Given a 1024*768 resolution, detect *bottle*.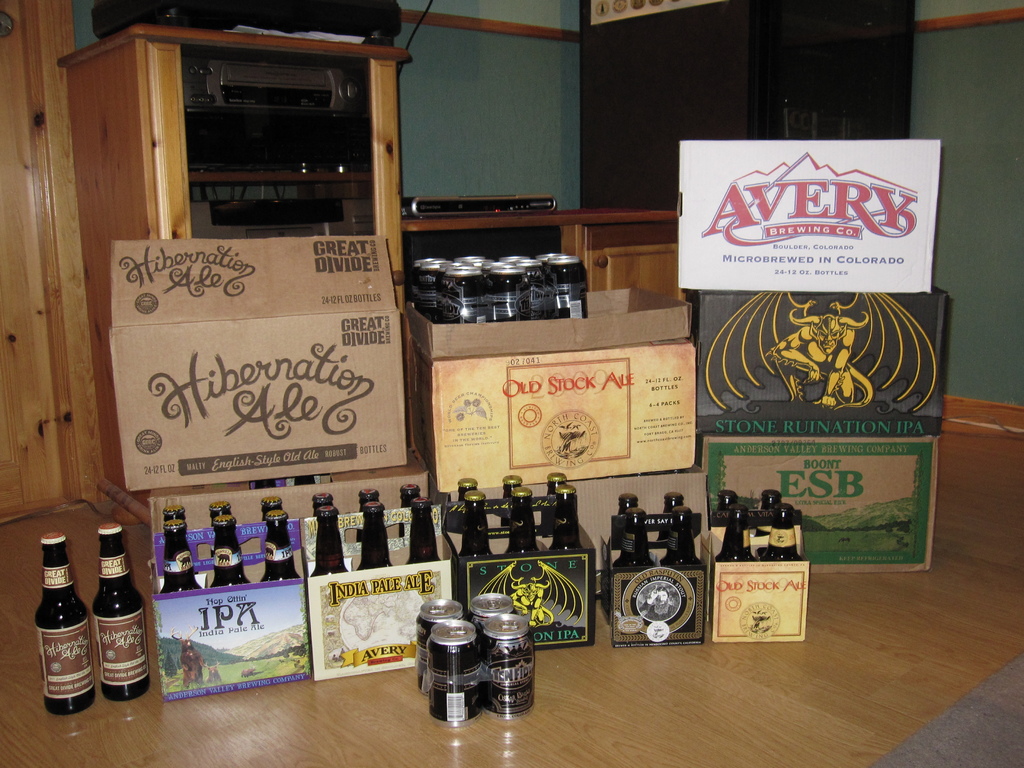
bbox=(545, 481, 584, 557).
